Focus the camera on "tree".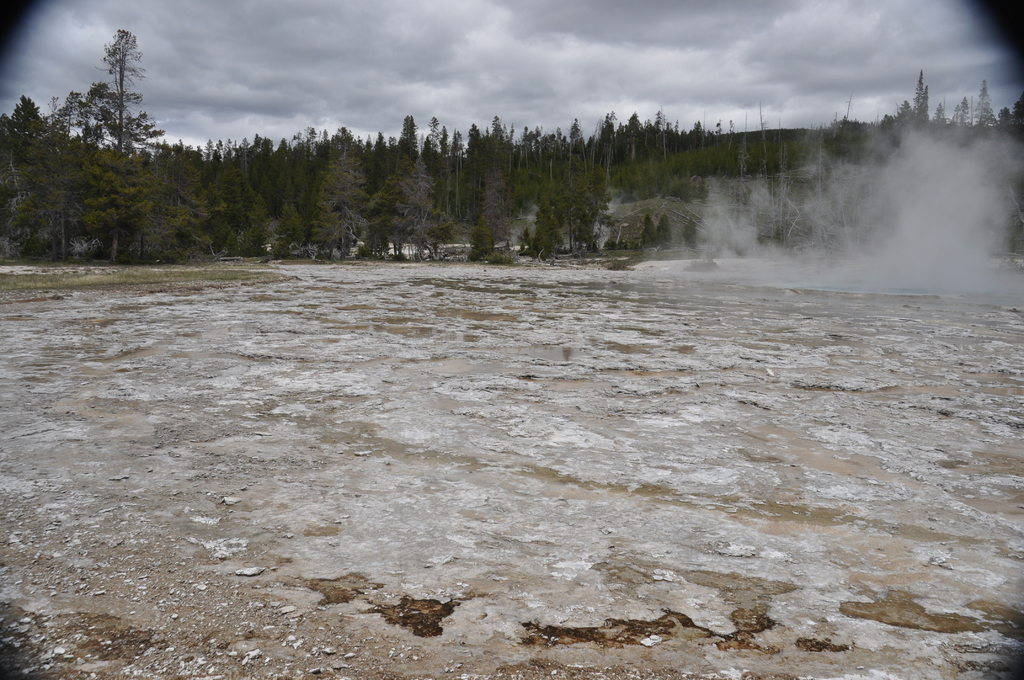
Focus region: l=484, t=127, r=492, b=140.
